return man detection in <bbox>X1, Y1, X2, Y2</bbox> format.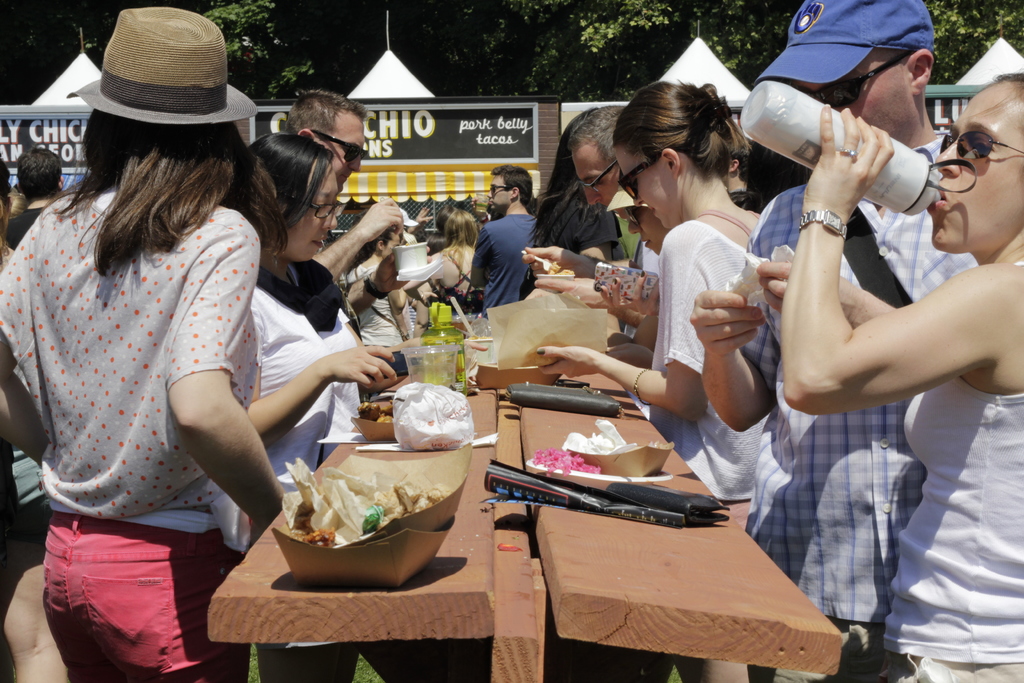
<bbox>522, 106, 653, 306</bbox>.
